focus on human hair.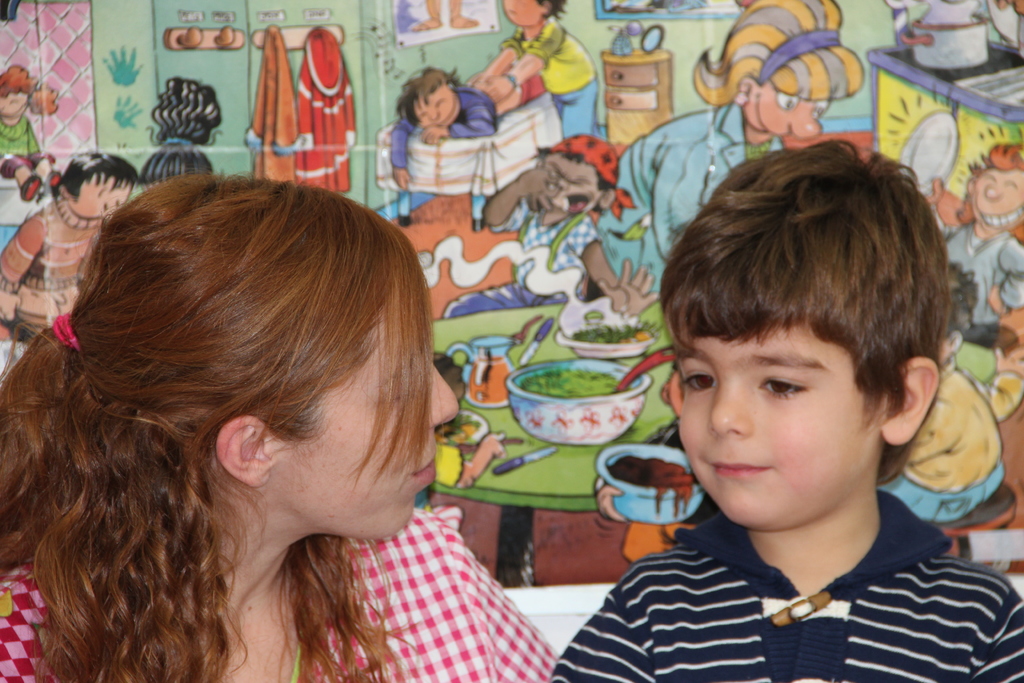
Focused at locate(52, 151, 141, 201).
